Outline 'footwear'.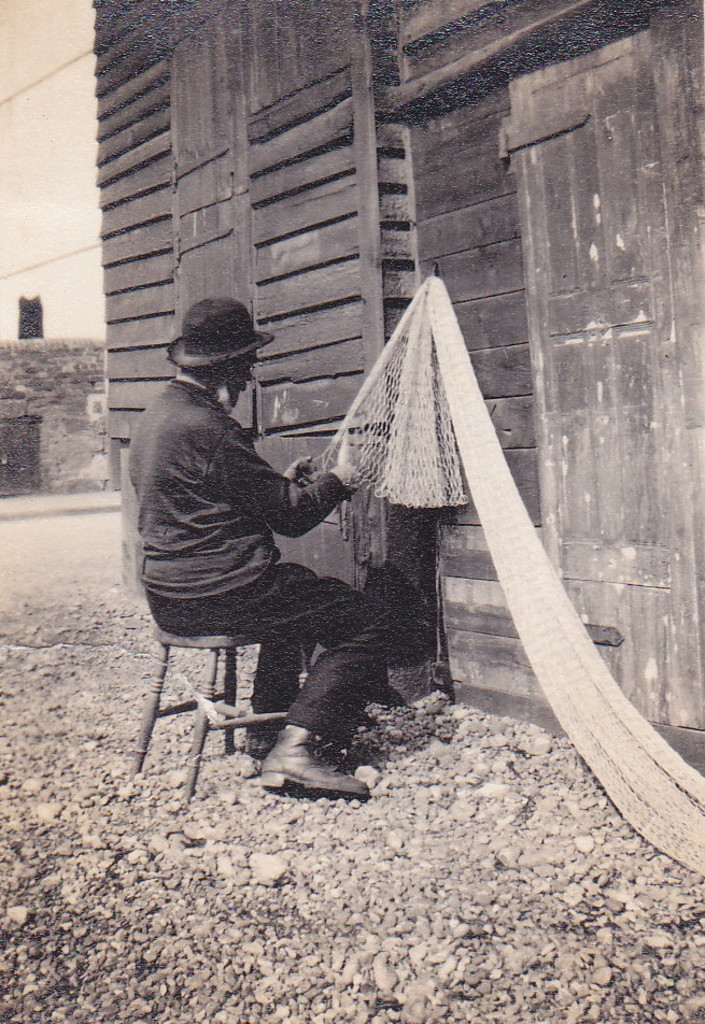
Outline: detection(263, 731, 353, 809).
